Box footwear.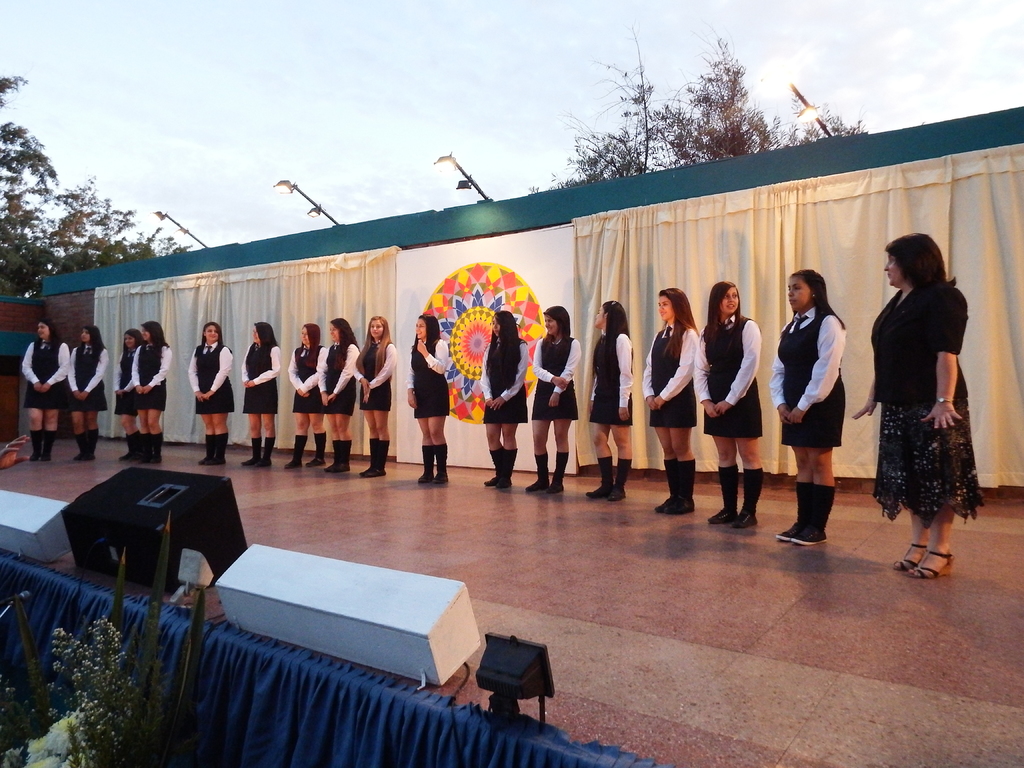
bbox=(28, 431, 39, 463).
